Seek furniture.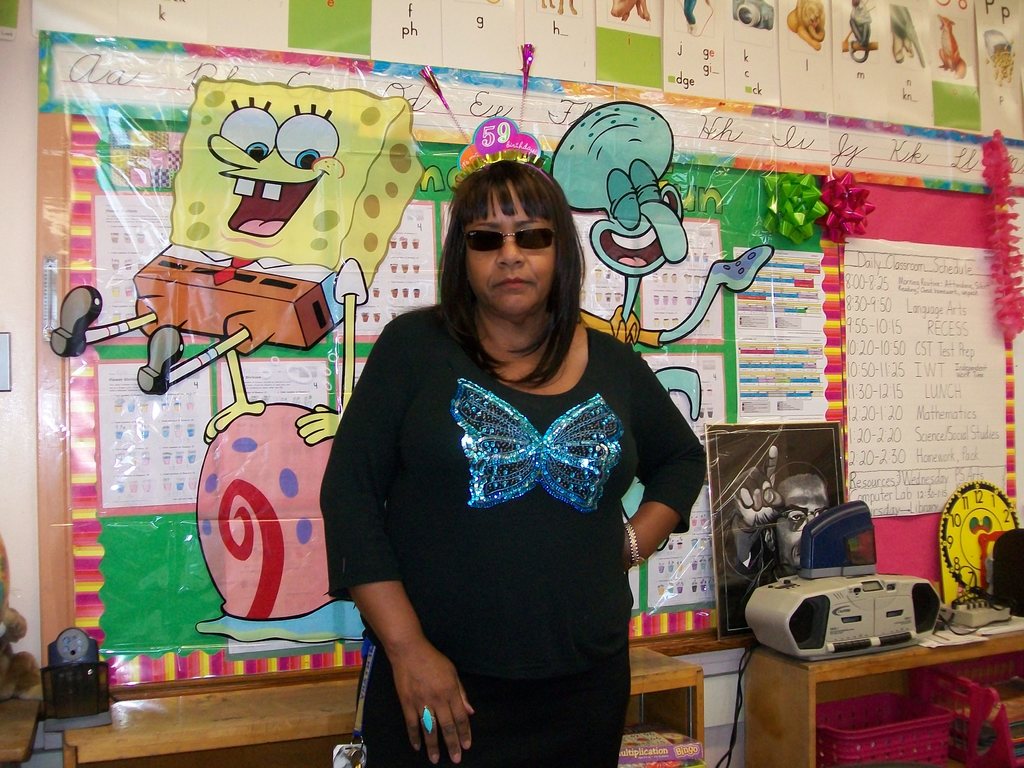
(left=0, top=695, right=42, bottom=761).
